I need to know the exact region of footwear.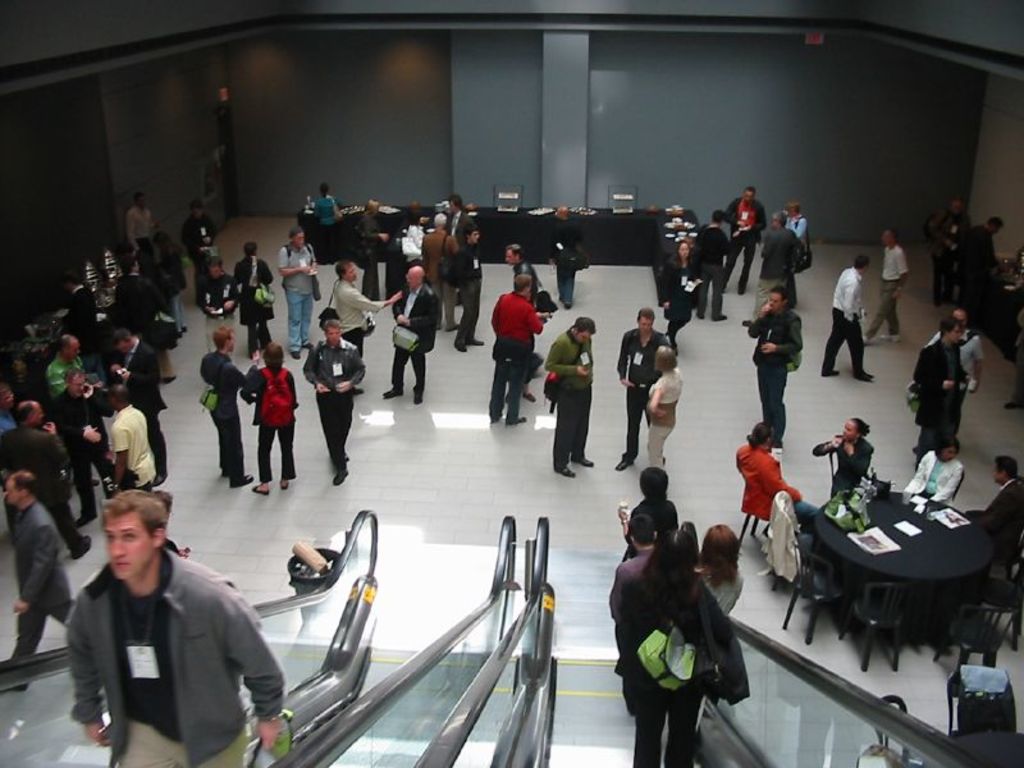
Region: bbox(467, 334, 483, 348).
